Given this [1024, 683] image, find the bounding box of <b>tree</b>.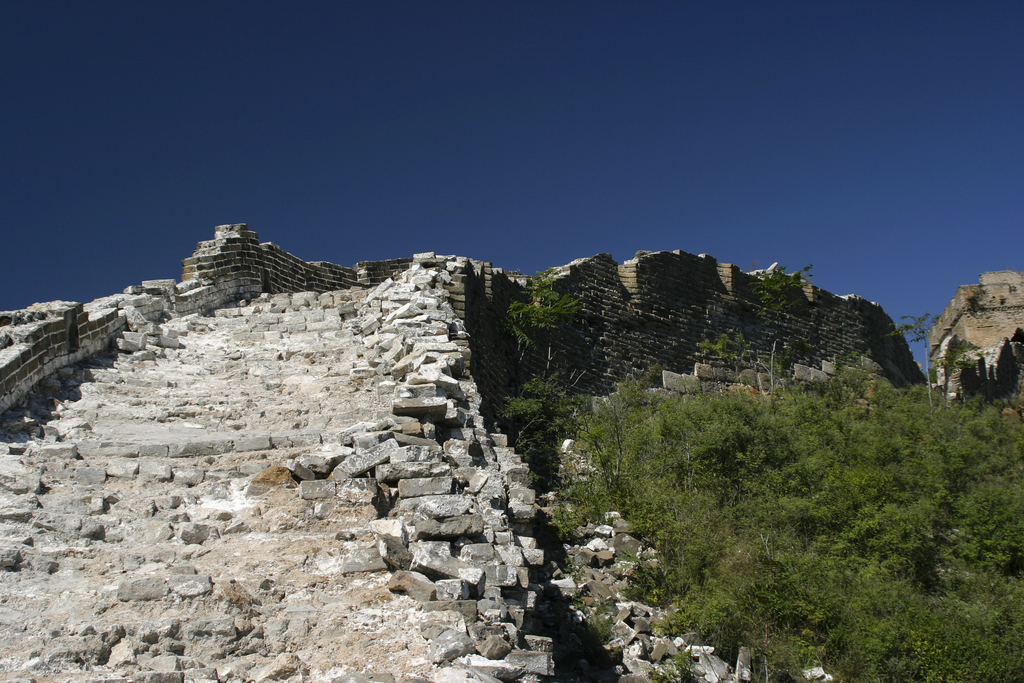
[x1=883, y1=314, x2=943, y2=414].
